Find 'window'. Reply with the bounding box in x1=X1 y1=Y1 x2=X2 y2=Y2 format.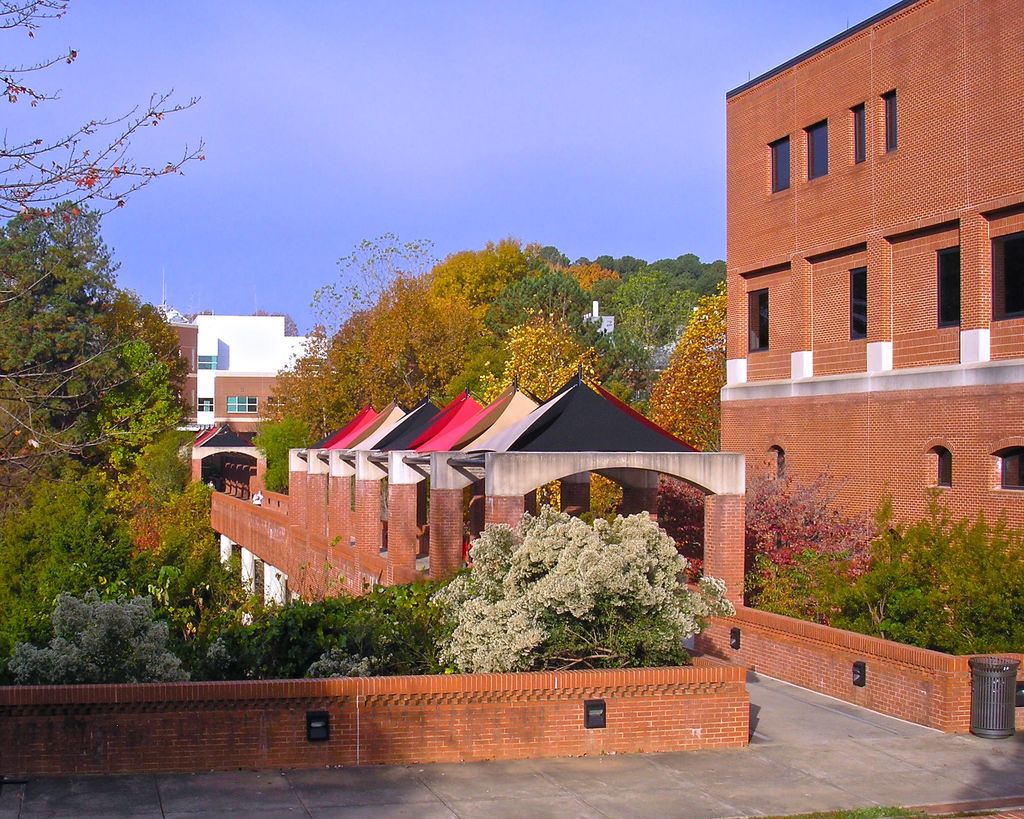
x1=749 y1=287 x2=767 y2=349.
